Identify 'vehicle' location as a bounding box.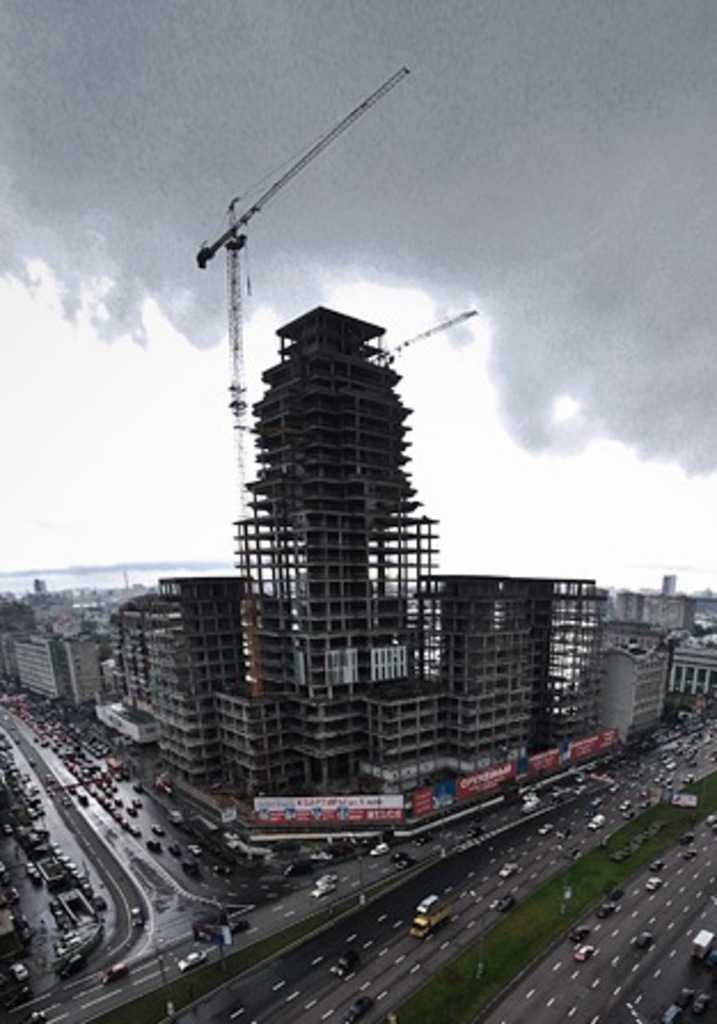
bbox=[410, 896, 433, 914].
